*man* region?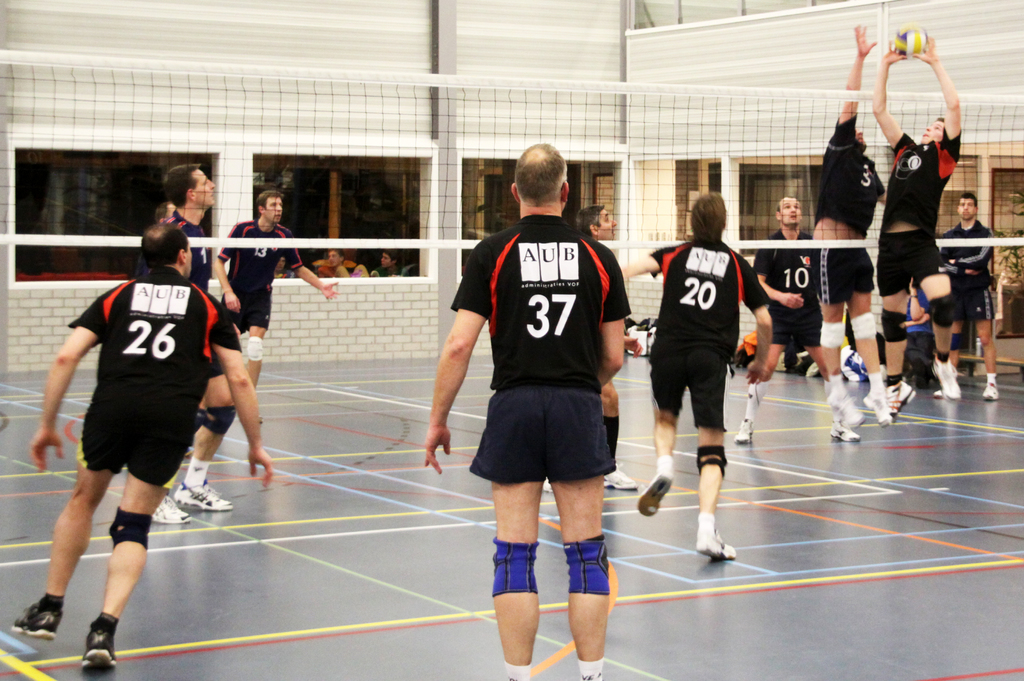
[8, 223, 273, 670]
